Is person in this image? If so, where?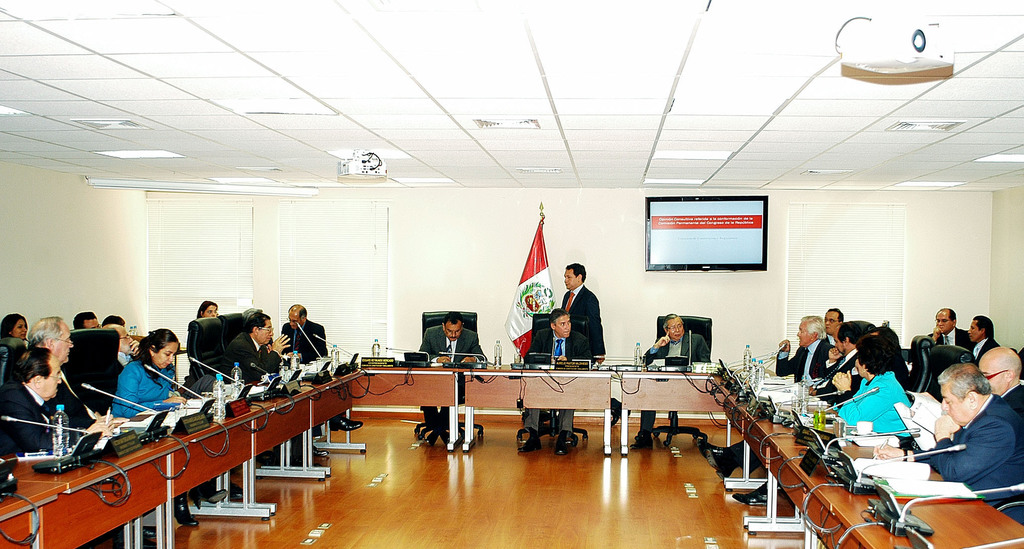
Yes, at Rect(627, 315, 713, 449).
